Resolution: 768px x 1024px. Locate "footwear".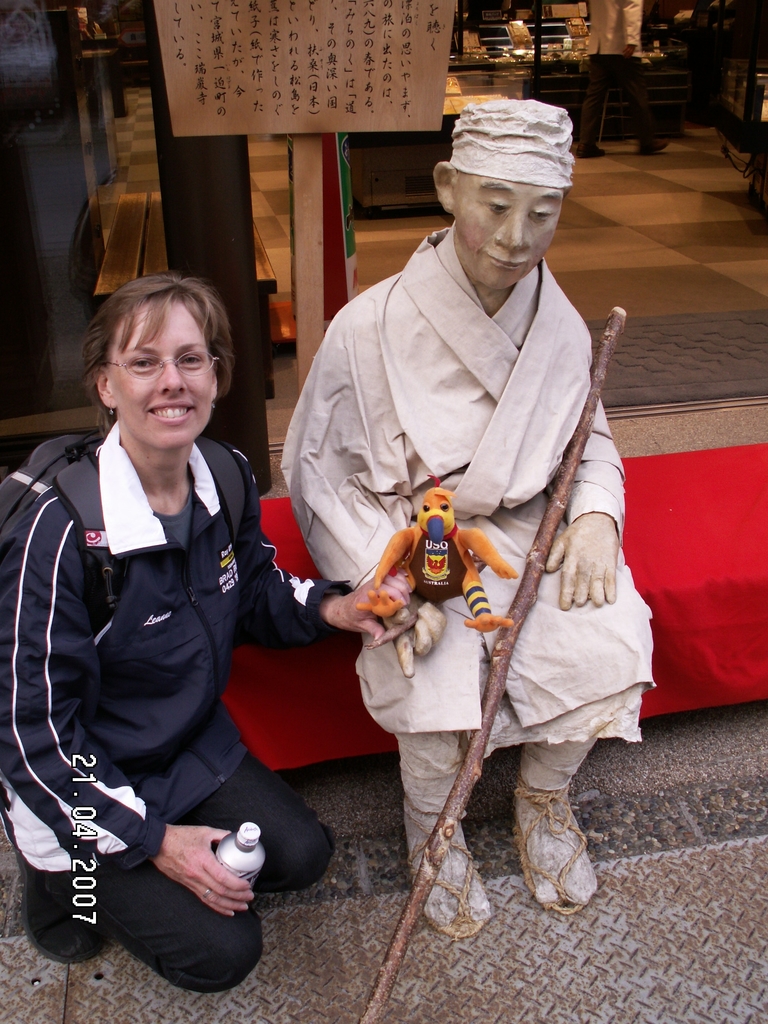
<bbox>510, 769, 605, 925</bbox>.
